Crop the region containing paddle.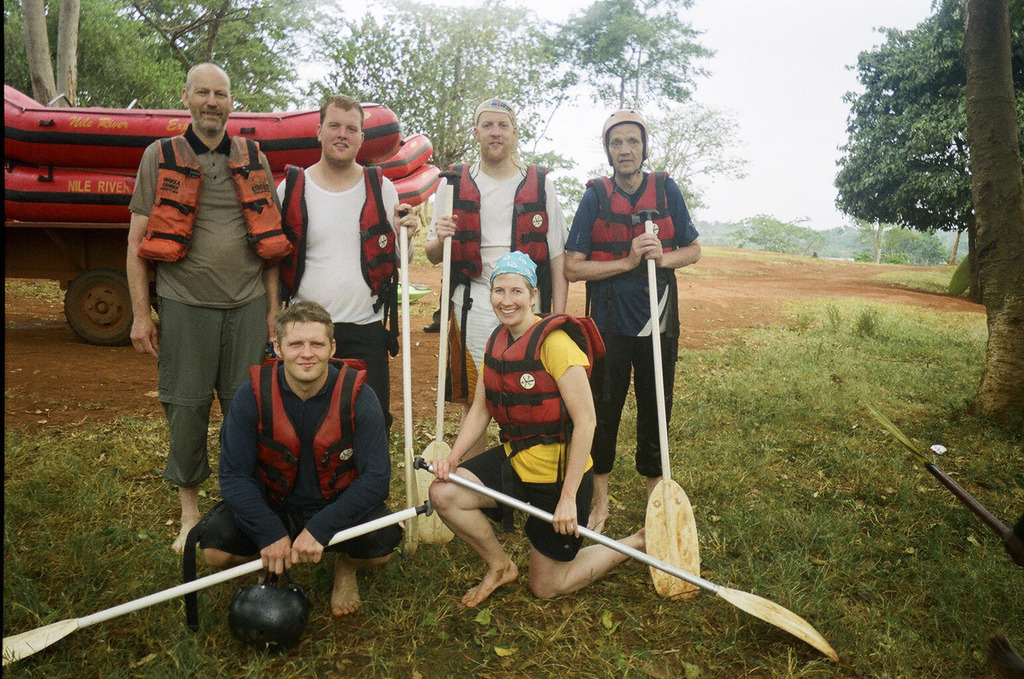
Crop region: detection(385, 187, 438, 556).
